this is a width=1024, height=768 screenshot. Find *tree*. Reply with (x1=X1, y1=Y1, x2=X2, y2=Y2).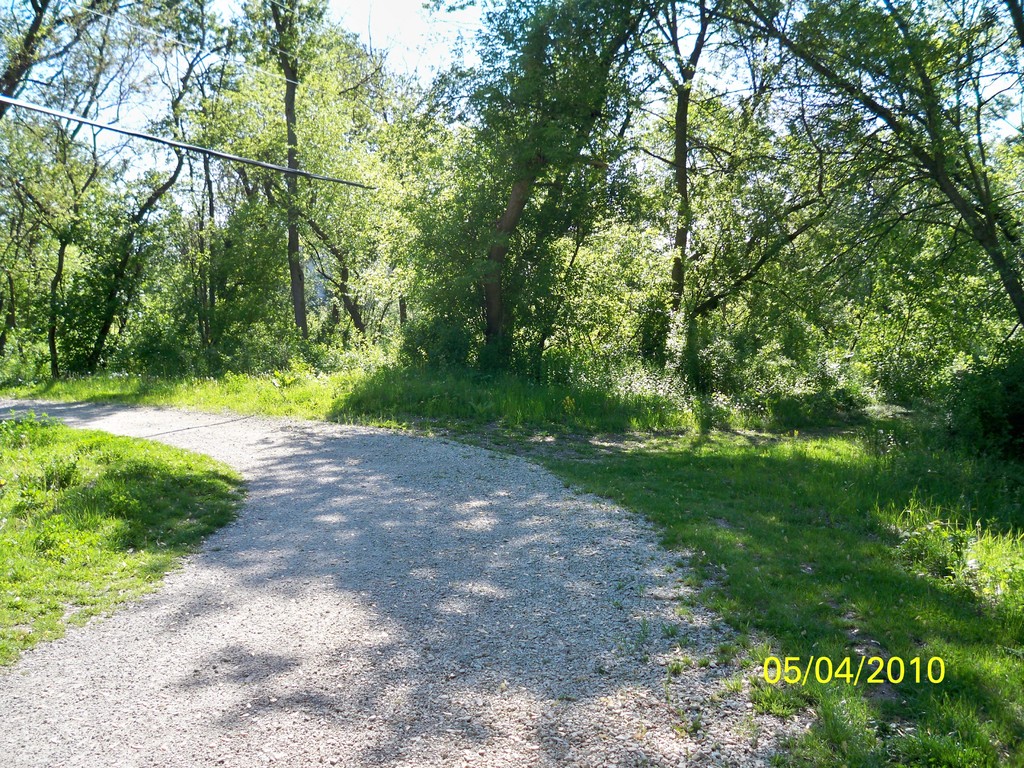
(x1=586, y1=0, x2=879, y2=388).
